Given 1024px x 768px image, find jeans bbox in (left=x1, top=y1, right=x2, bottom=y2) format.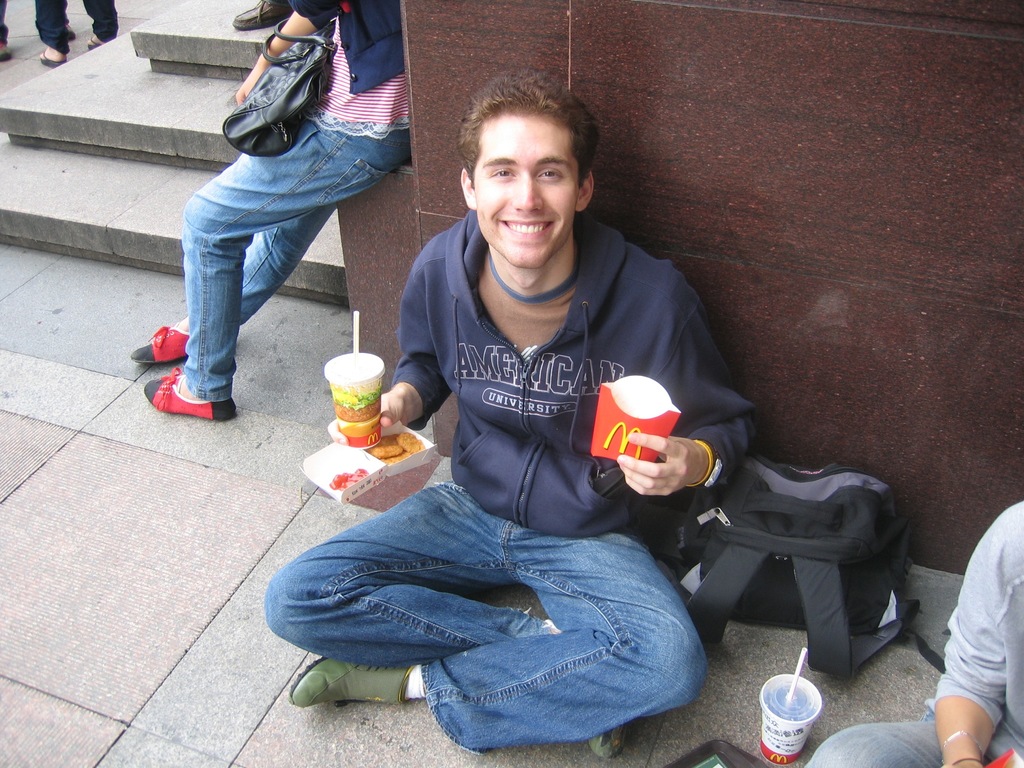
(left=154, top=100, right=388, bottom=399).
